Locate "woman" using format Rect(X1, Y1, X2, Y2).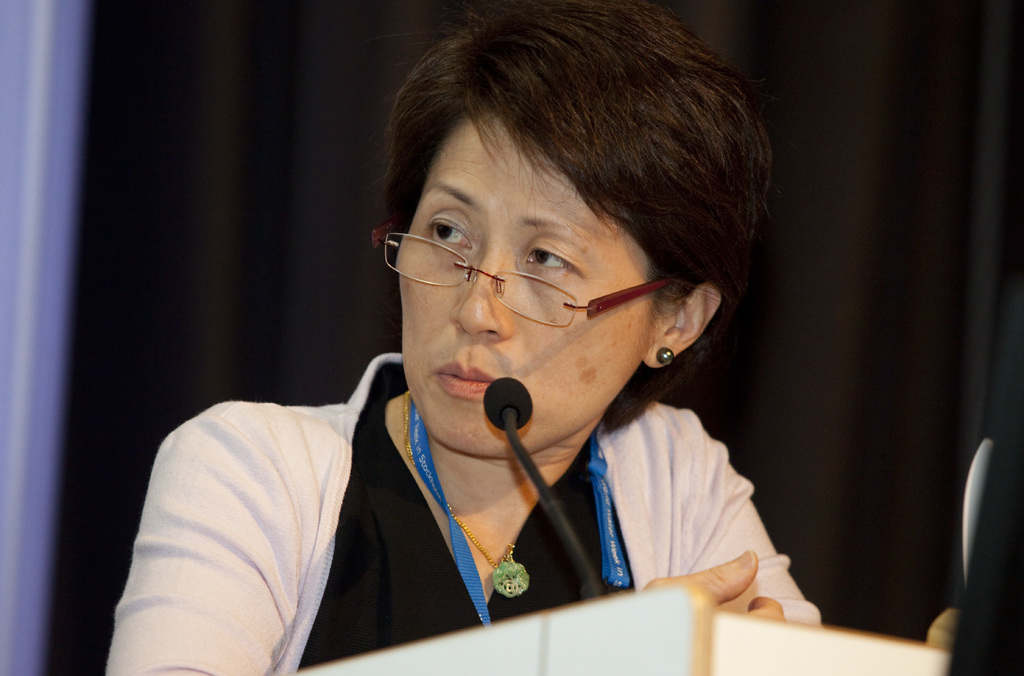
Rect(170, 13, 838, 667).
